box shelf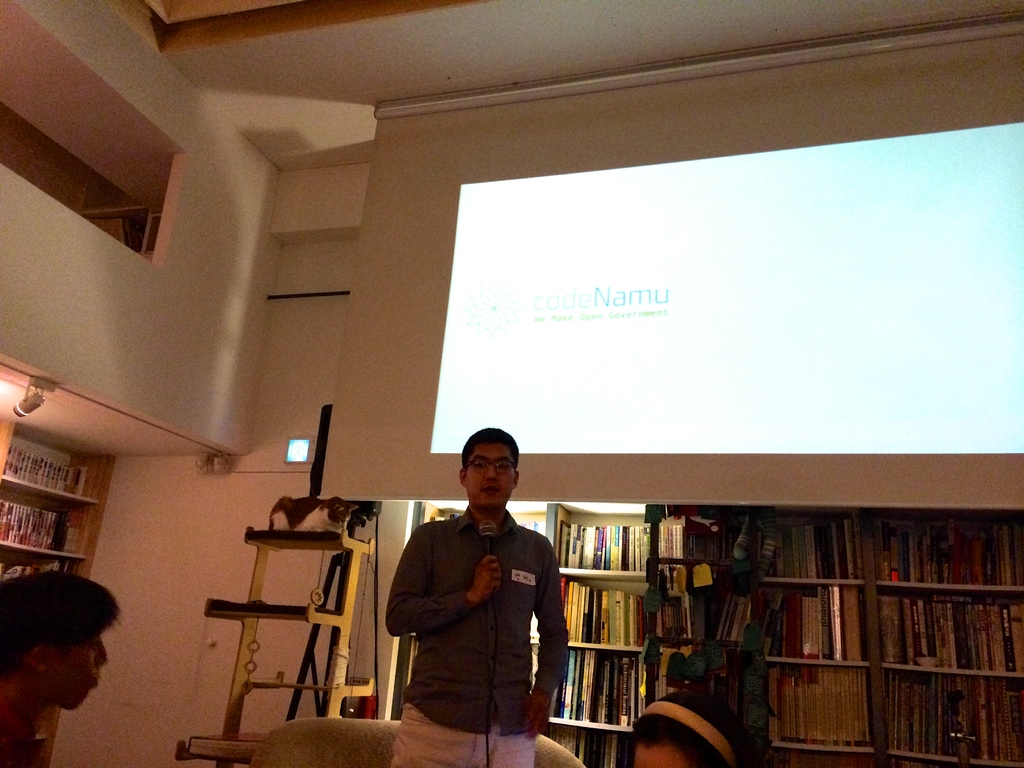
0 422 106 592
